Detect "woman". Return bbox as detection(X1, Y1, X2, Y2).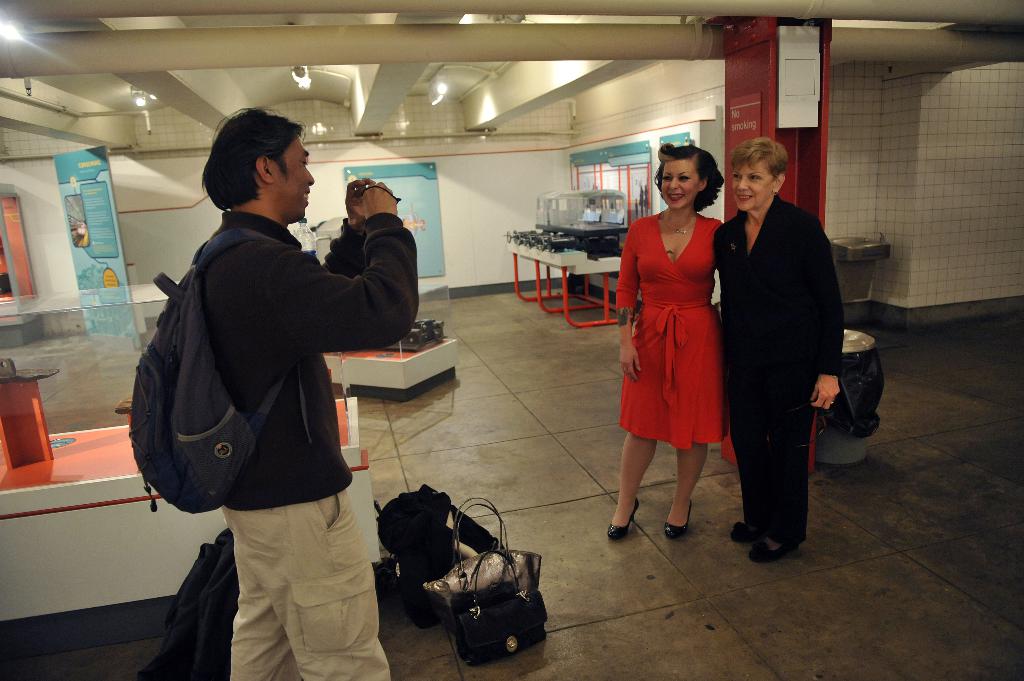
detection(622, 156, 737, 537).
